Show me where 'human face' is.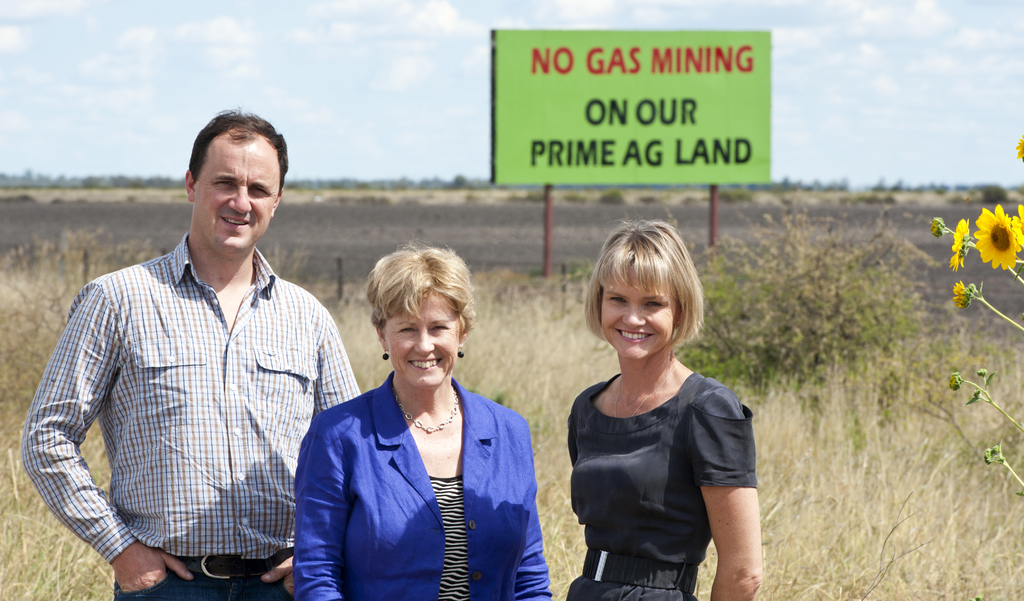
'human face' is at l=593, t=272, r=681, b=362.
